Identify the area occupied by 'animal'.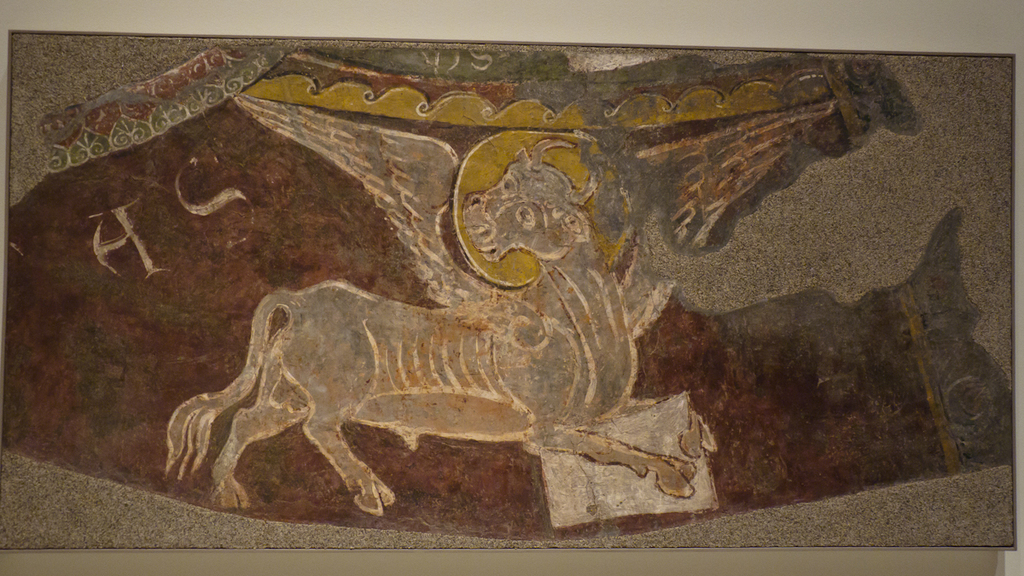
Area: BBox(165, 137, 718, 512).
